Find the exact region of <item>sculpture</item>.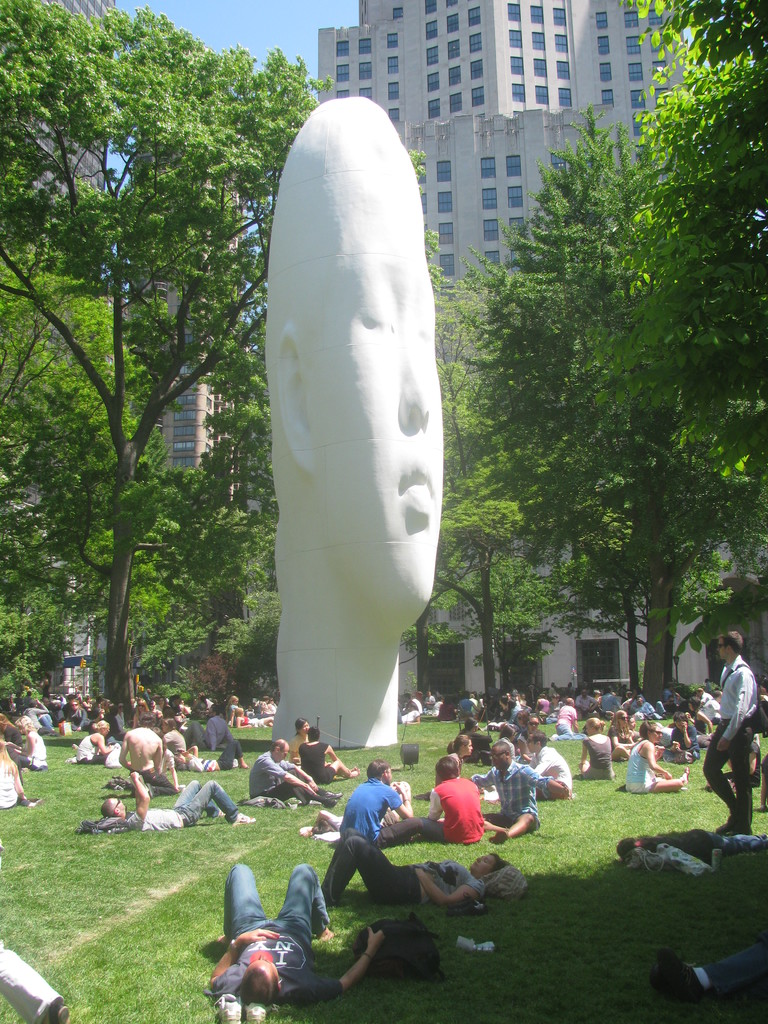
Exact region: Rect(193, 42, 474, 803).
